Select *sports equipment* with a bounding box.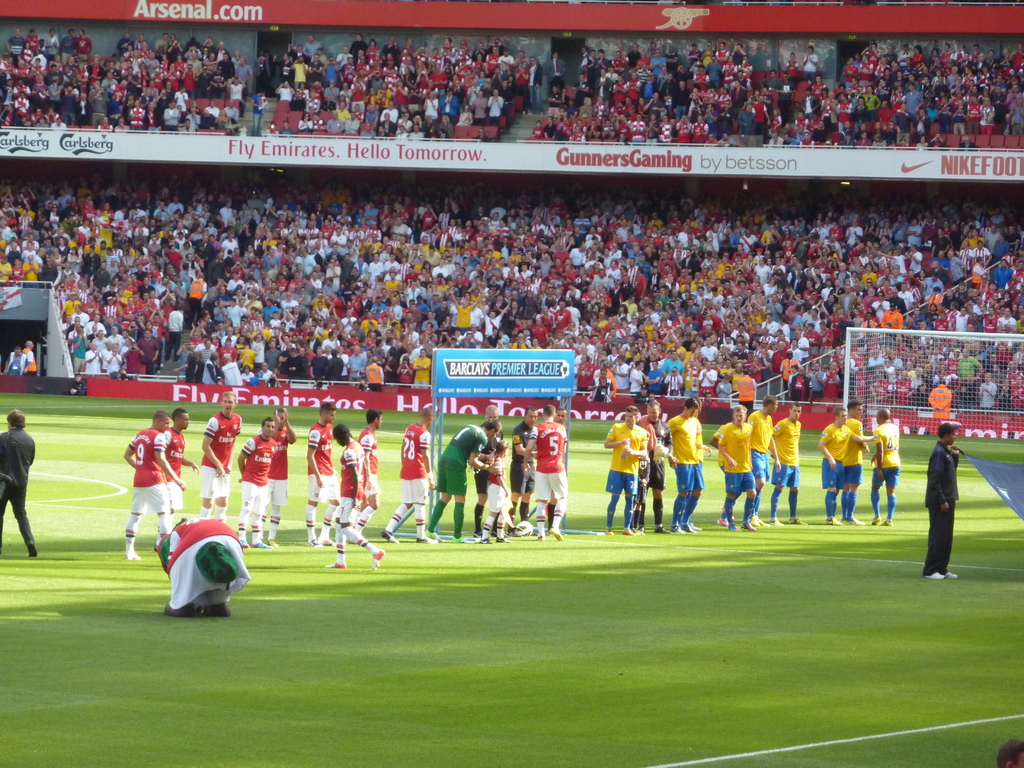
<region>248, 540, 271, 550</region>.
